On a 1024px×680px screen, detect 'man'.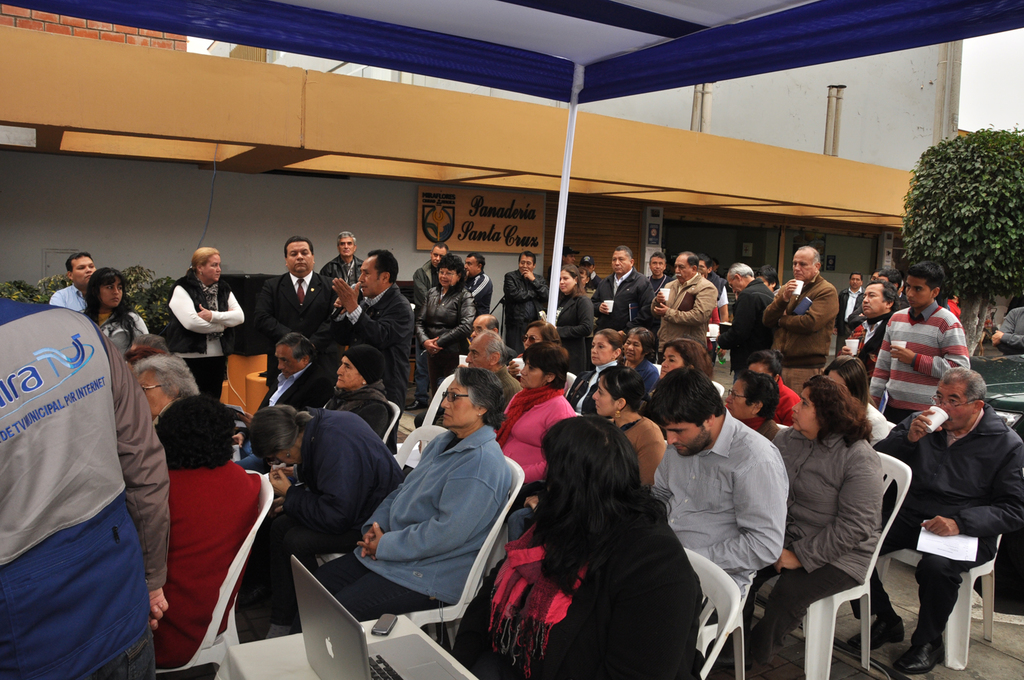
locate(318, 231, 365, 289).
